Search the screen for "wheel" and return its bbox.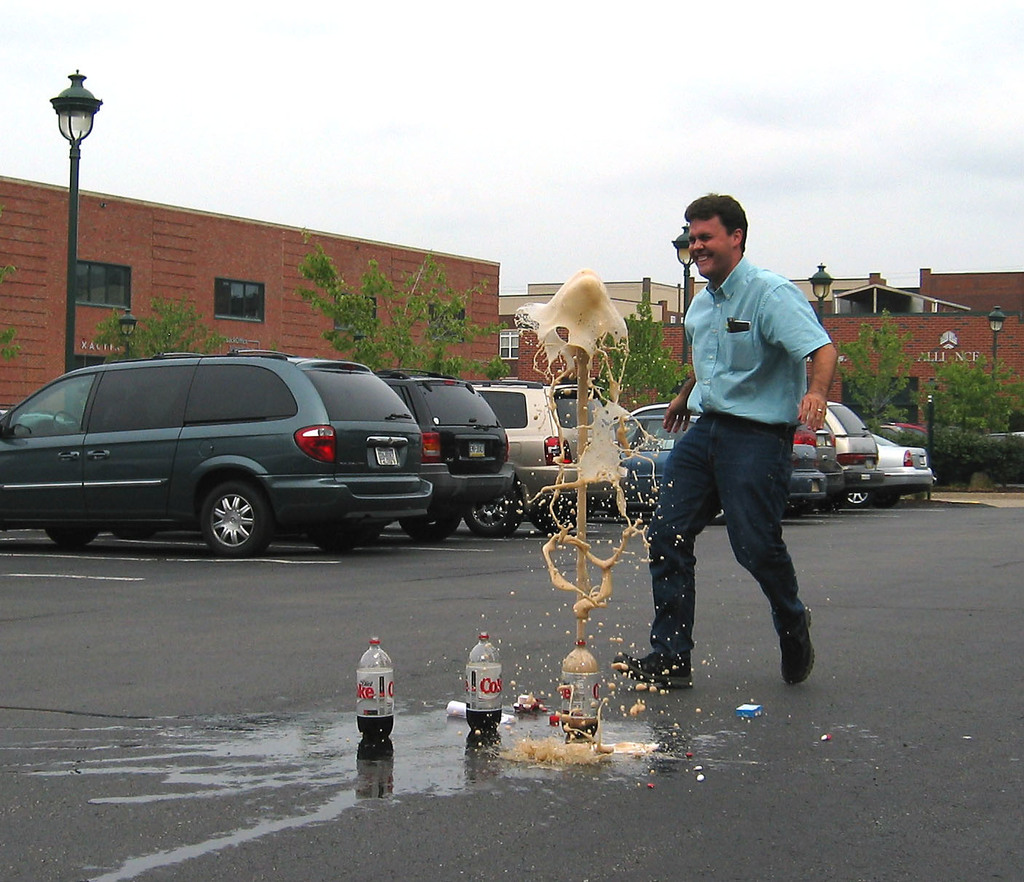
Found: 871,484,906,504.
